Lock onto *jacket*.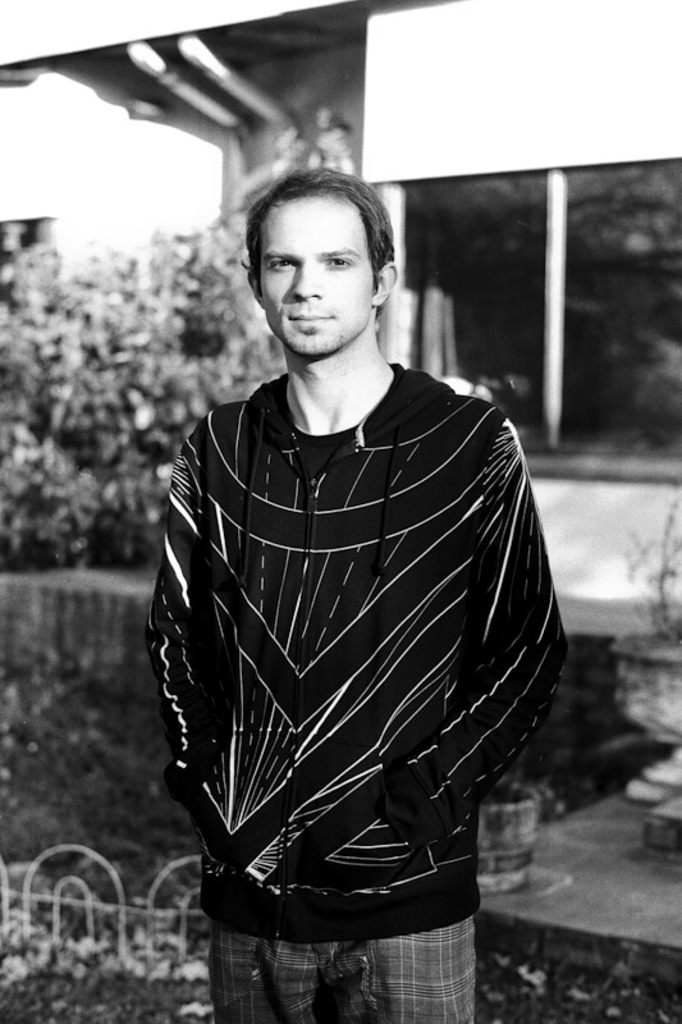
Locked: <bbox>128, 248, 534, 847</bbox>.
